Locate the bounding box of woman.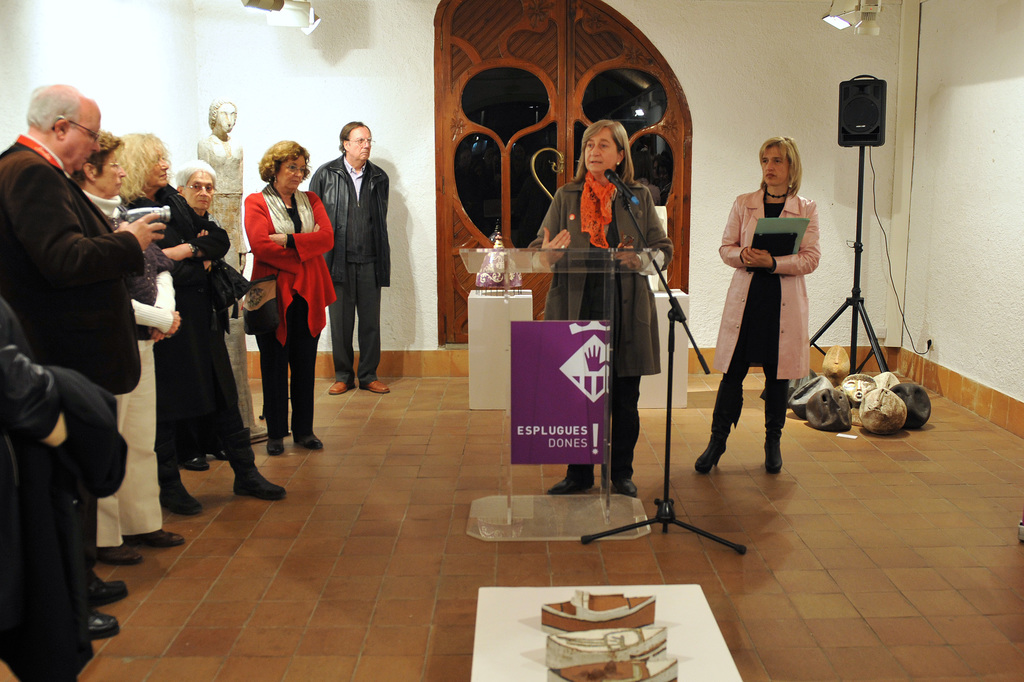
Bounding box: left=531, top=120, right=675, bottom=501.
